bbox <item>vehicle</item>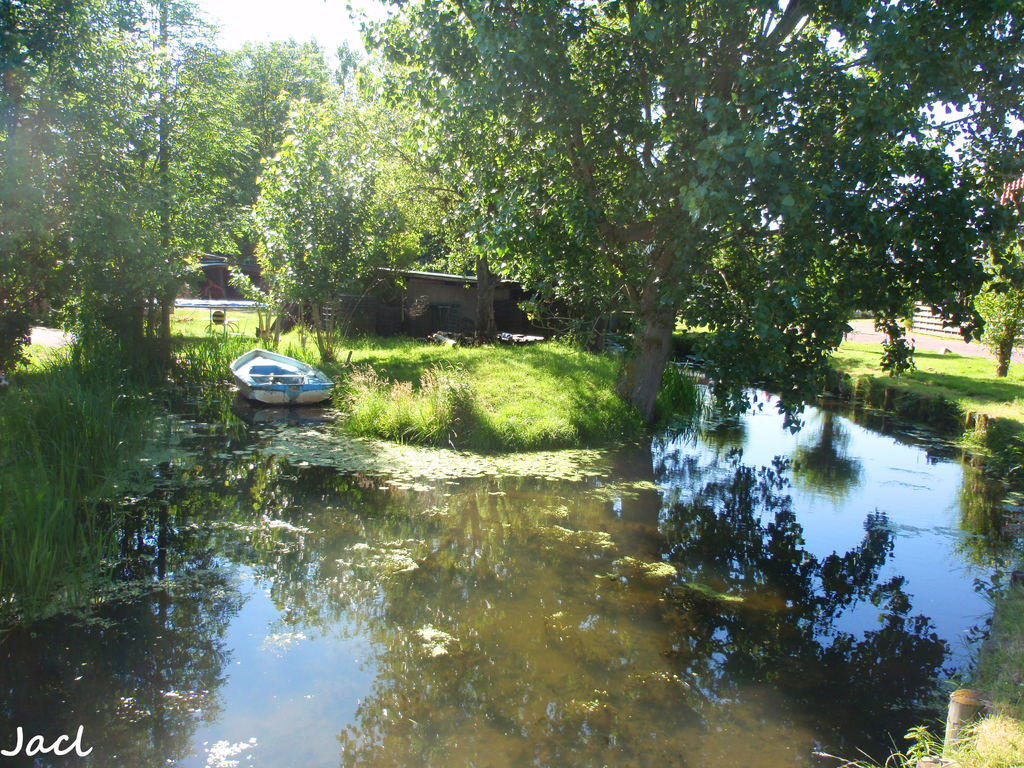
{"left": 228, "top": 346, "right": 336, "bottom": 406}
